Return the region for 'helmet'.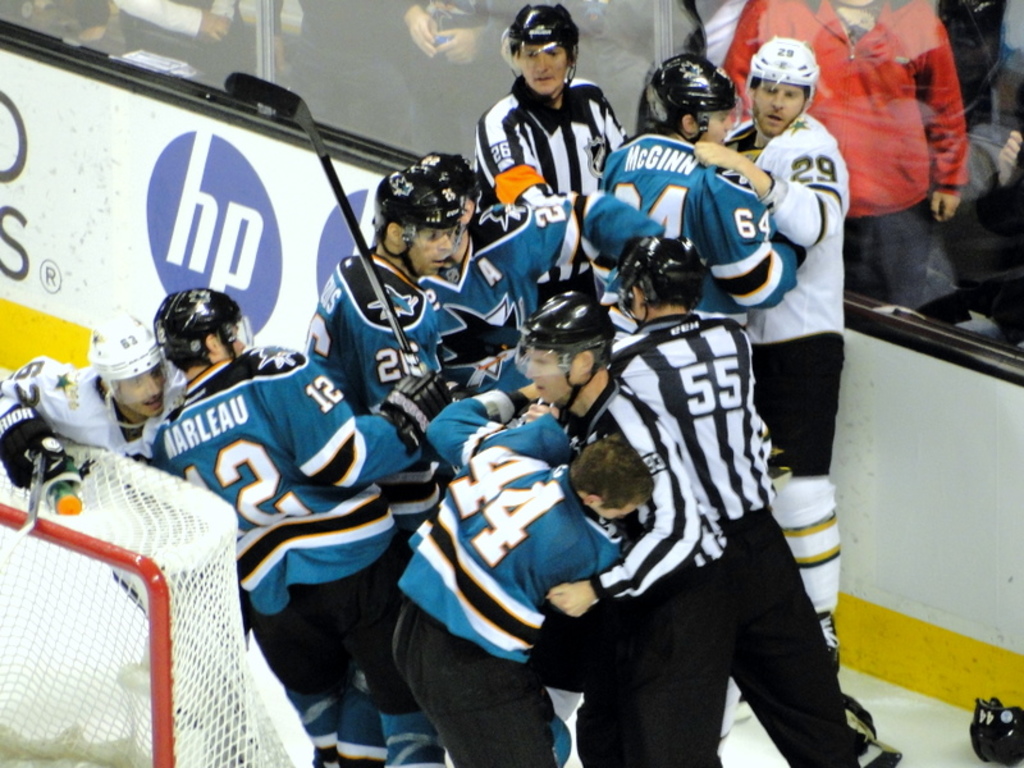
(649,54,739,142).
